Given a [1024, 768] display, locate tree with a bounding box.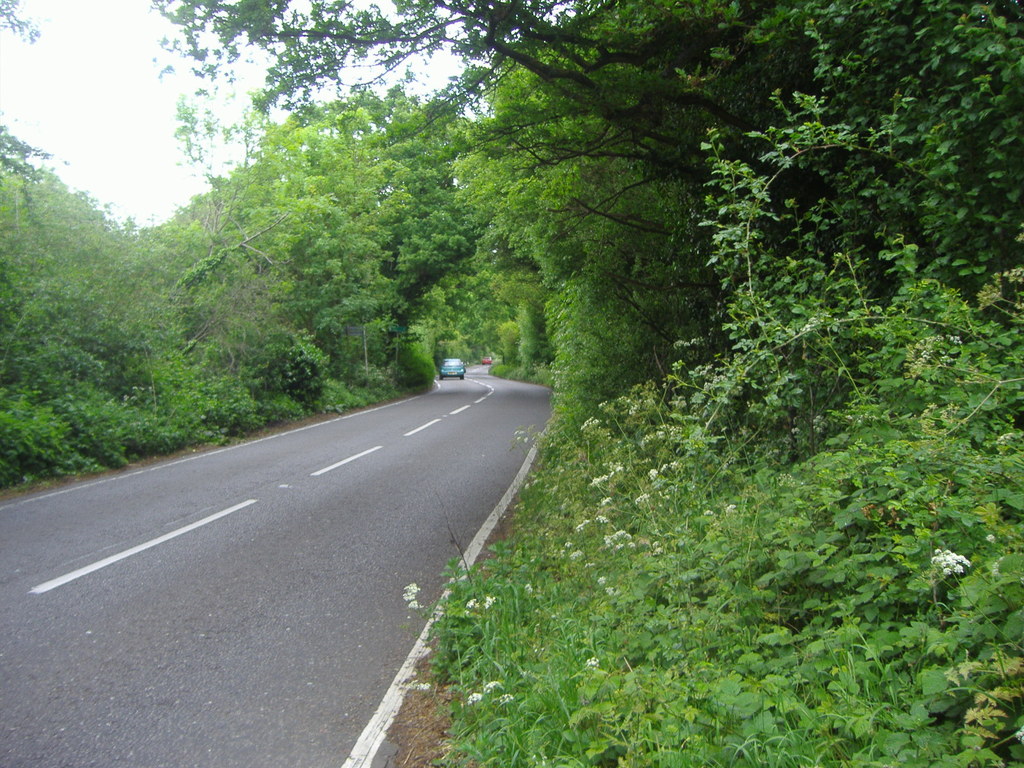
Located: bbox(150, 0, 833, 378).
